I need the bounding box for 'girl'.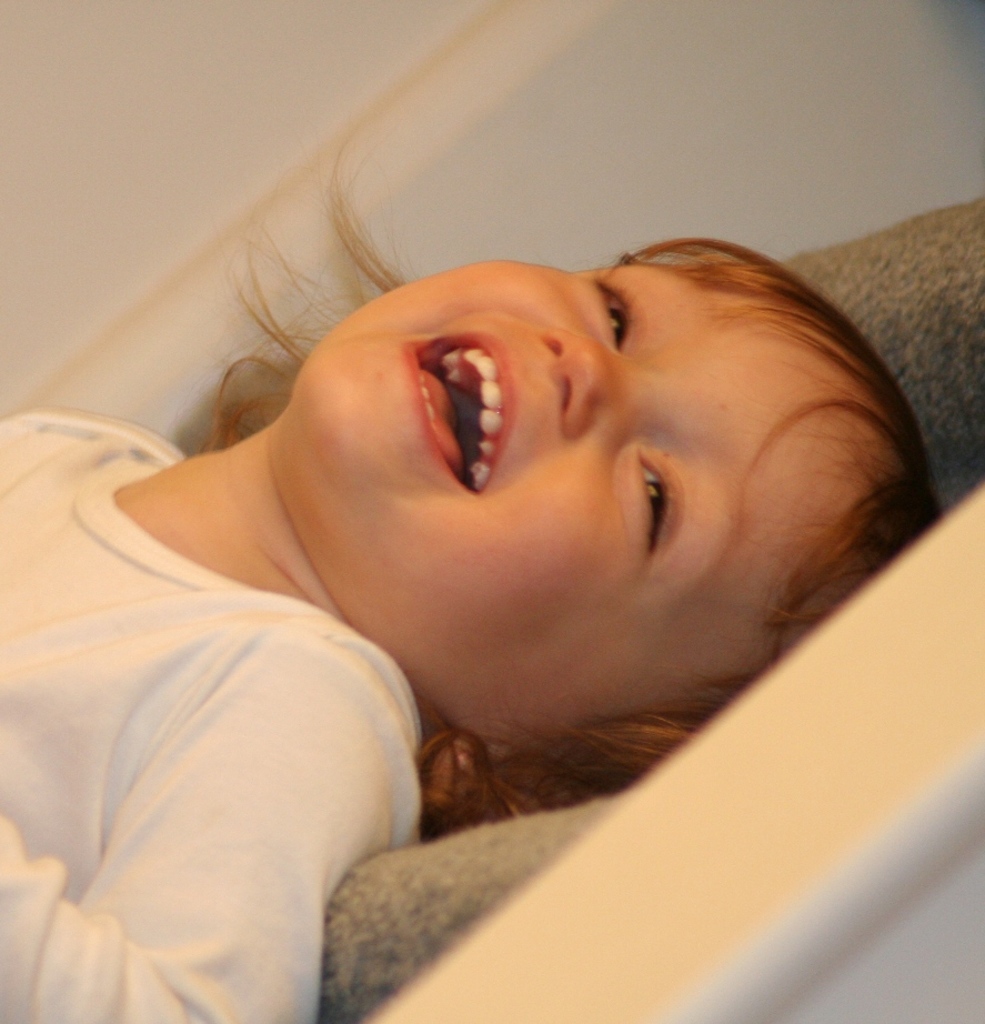
Here it is: [0,142,945,1023].
